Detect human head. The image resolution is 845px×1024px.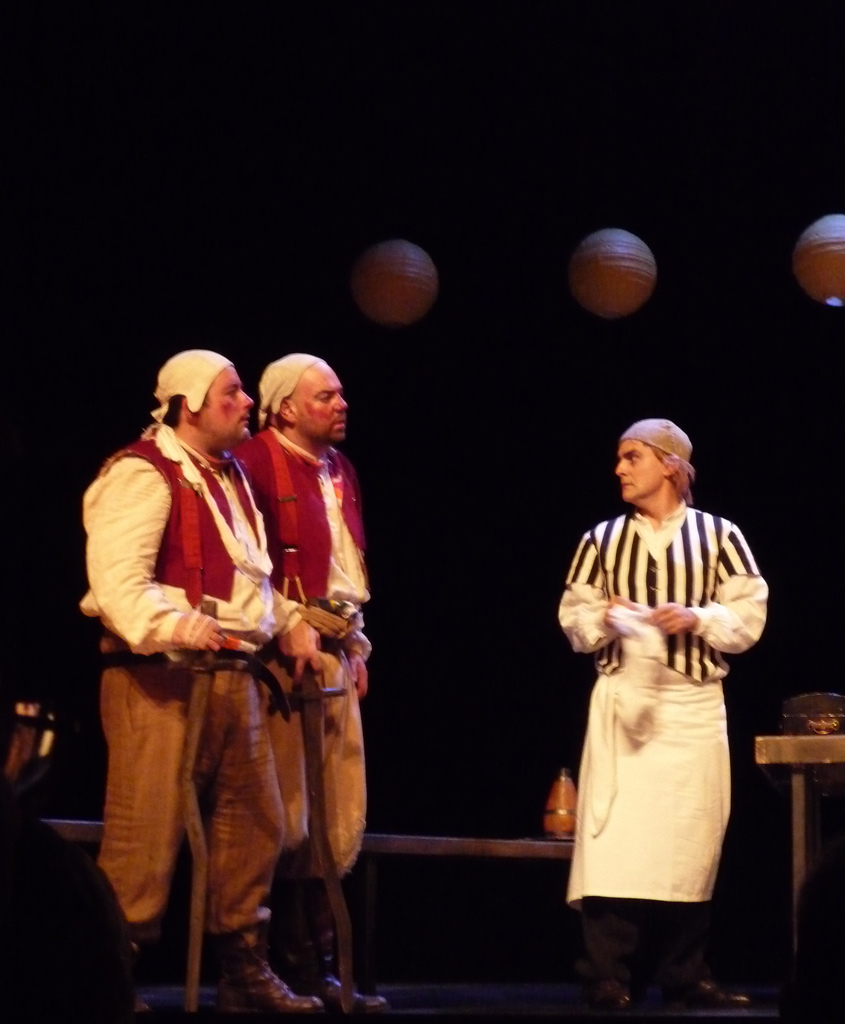
locate(255, 351, 353, 442).
